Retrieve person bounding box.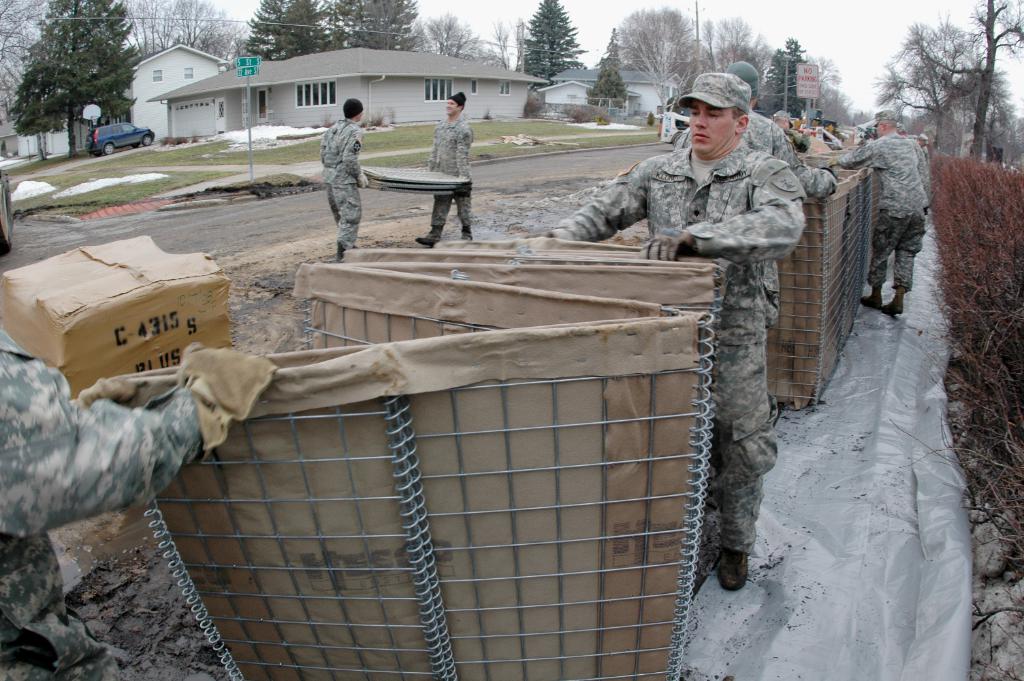
Bounding box: (x1=627, y1=47, x2=817, y2=605).
